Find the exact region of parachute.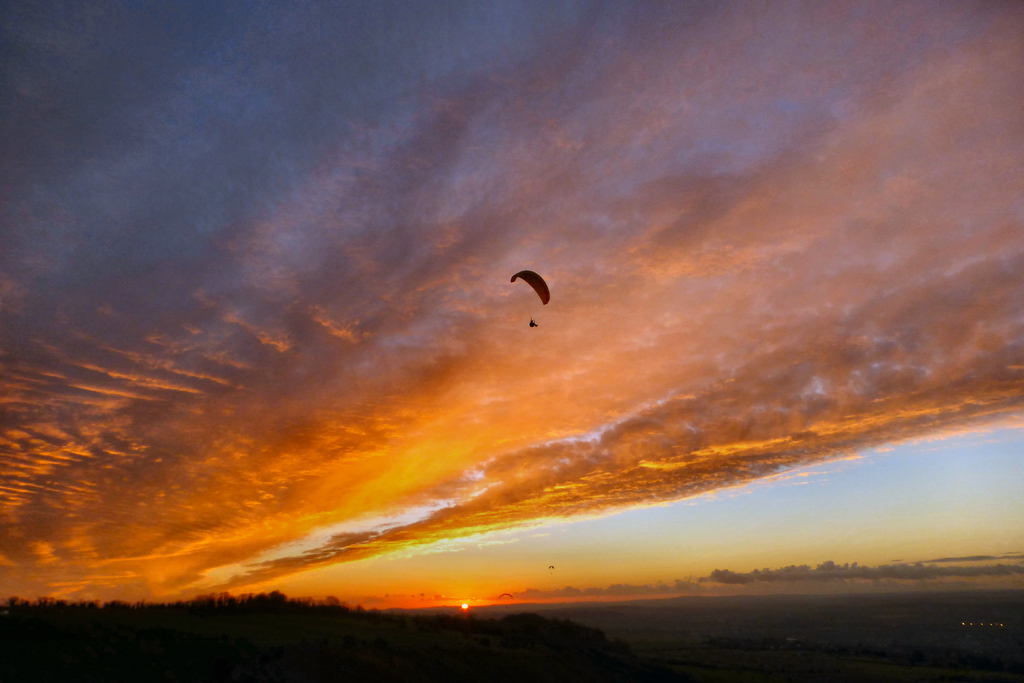
Exact region: [507, 269, 550, 329].
